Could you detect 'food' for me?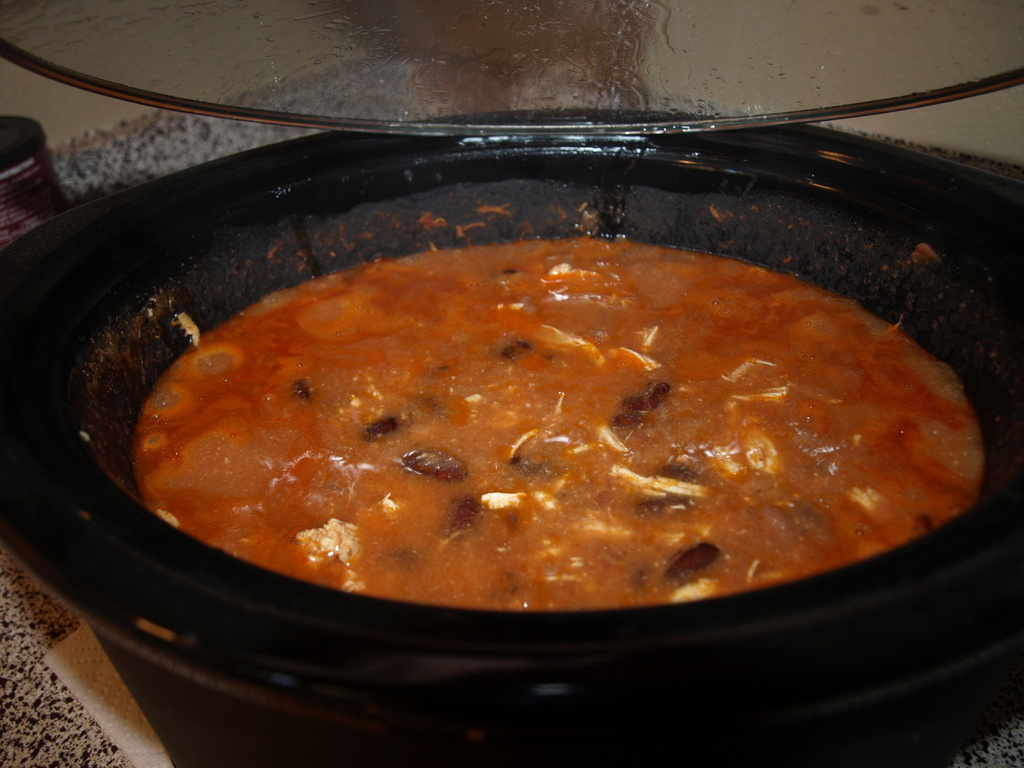
Detection result: detection(136, 233, 975, 609).
